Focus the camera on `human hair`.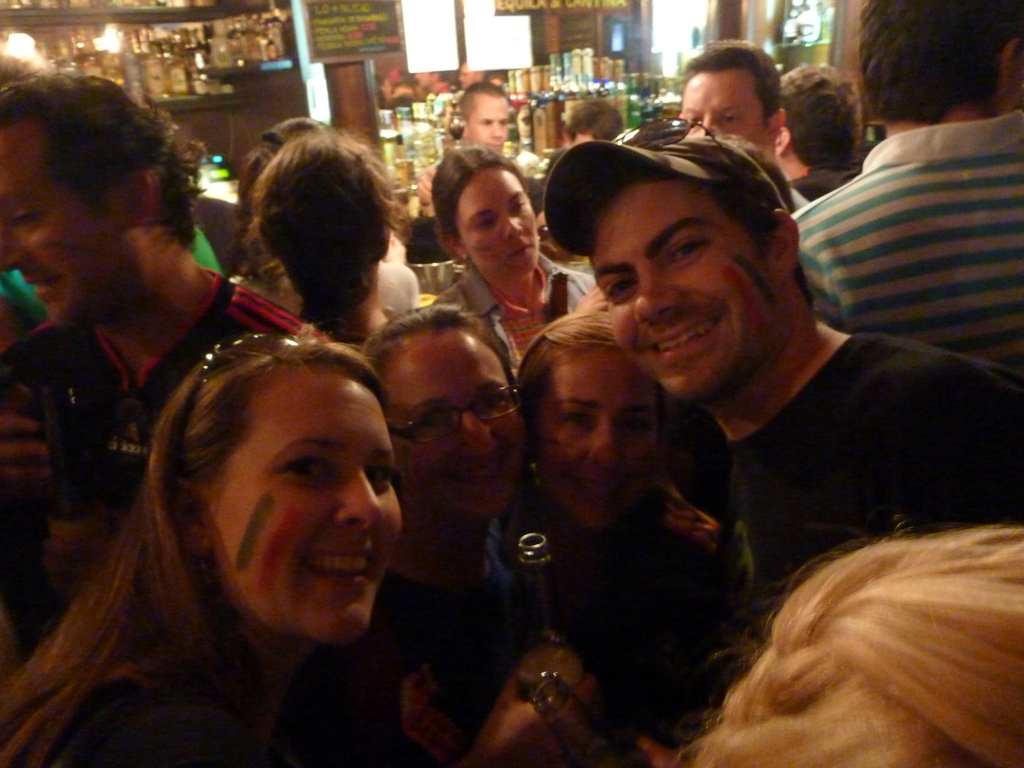
Focus region: 664 500 1023 767.
